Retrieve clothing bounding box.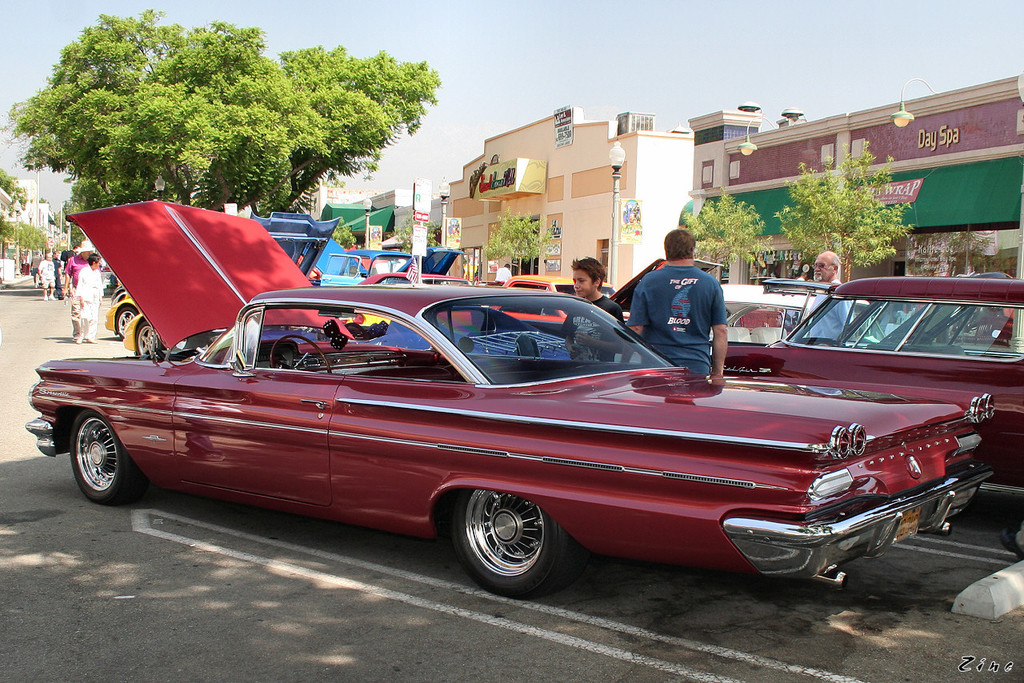
Bounding box: (x1=811, y1=286, x2=850, y2=340).
